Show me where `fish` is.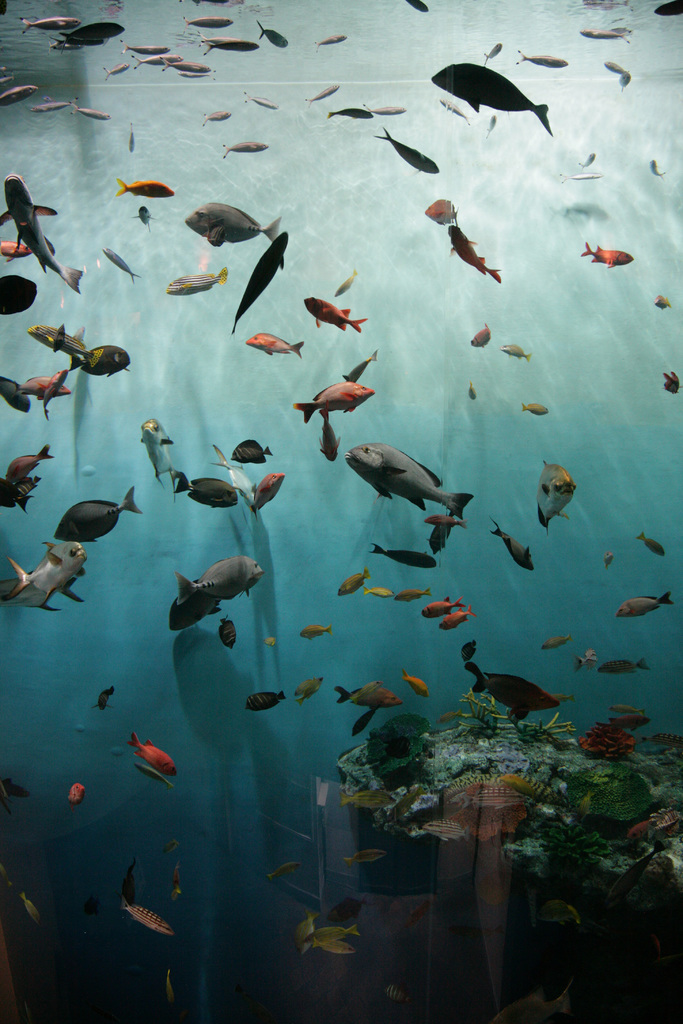
`fish` is at box=[465, 661, 572, 740].
